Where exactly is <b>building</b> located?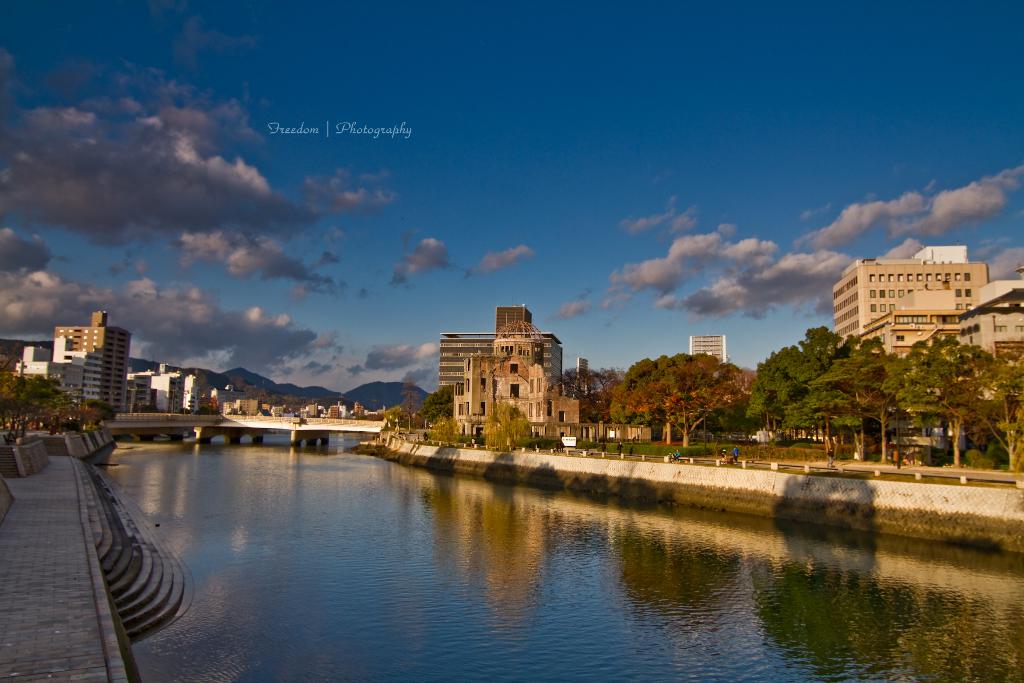
Its bounding box is left=436, top=292, right=564, bottom=389.
